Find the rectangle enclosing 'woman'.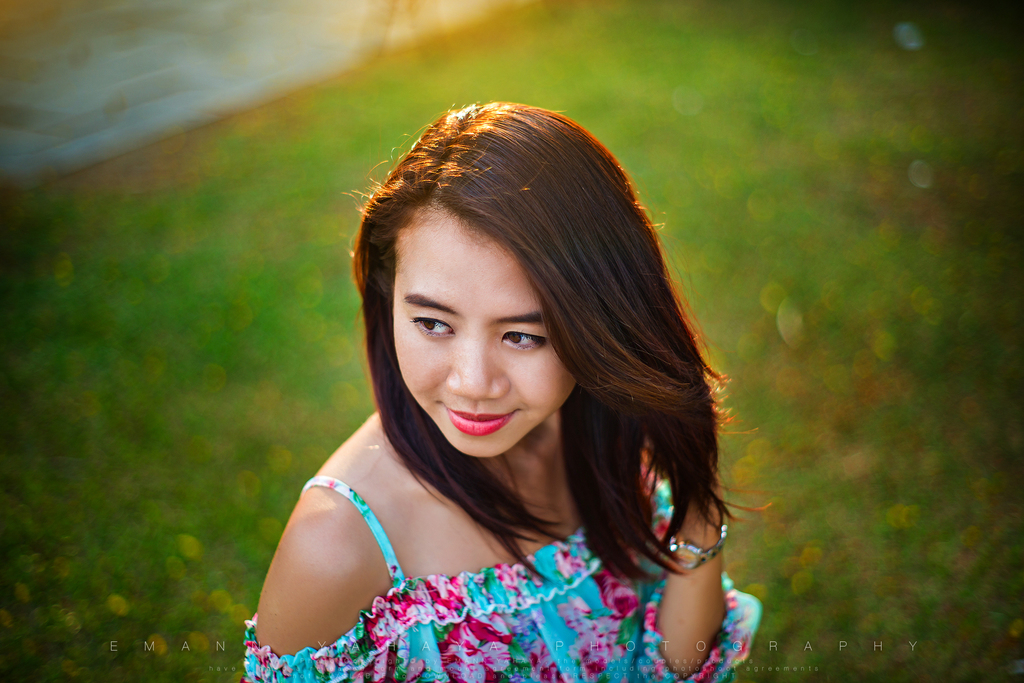
Rect(205, 87, 780, 682).
